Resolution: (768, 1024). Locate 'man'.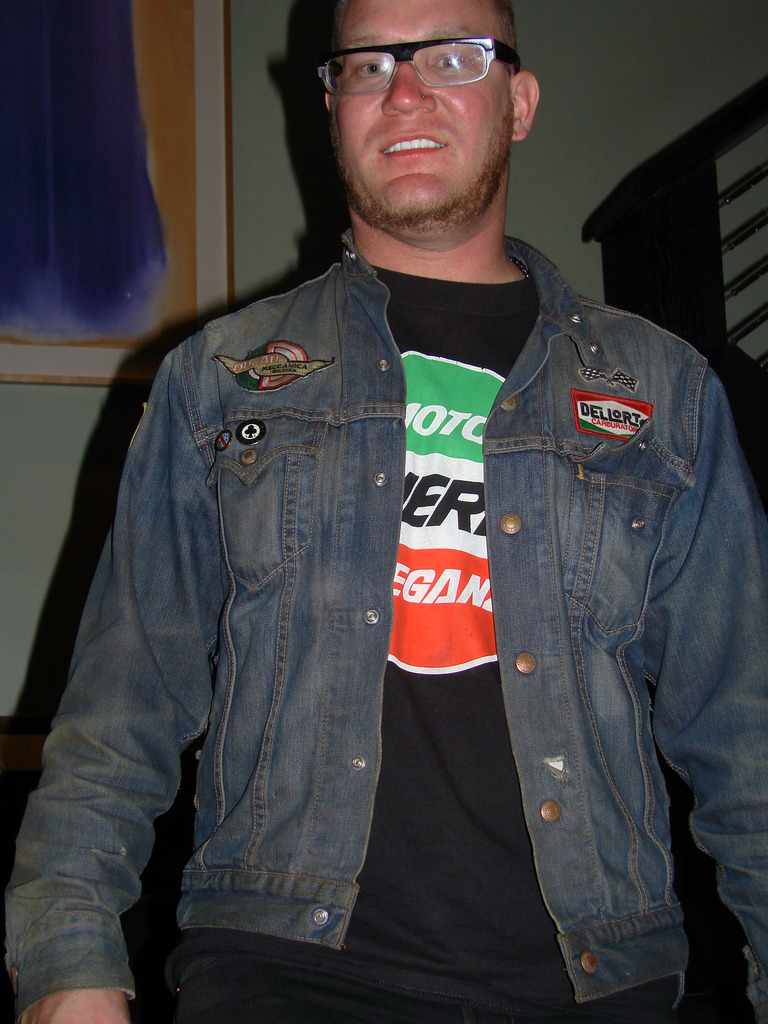
detection(46, 20, 746, 1010).
